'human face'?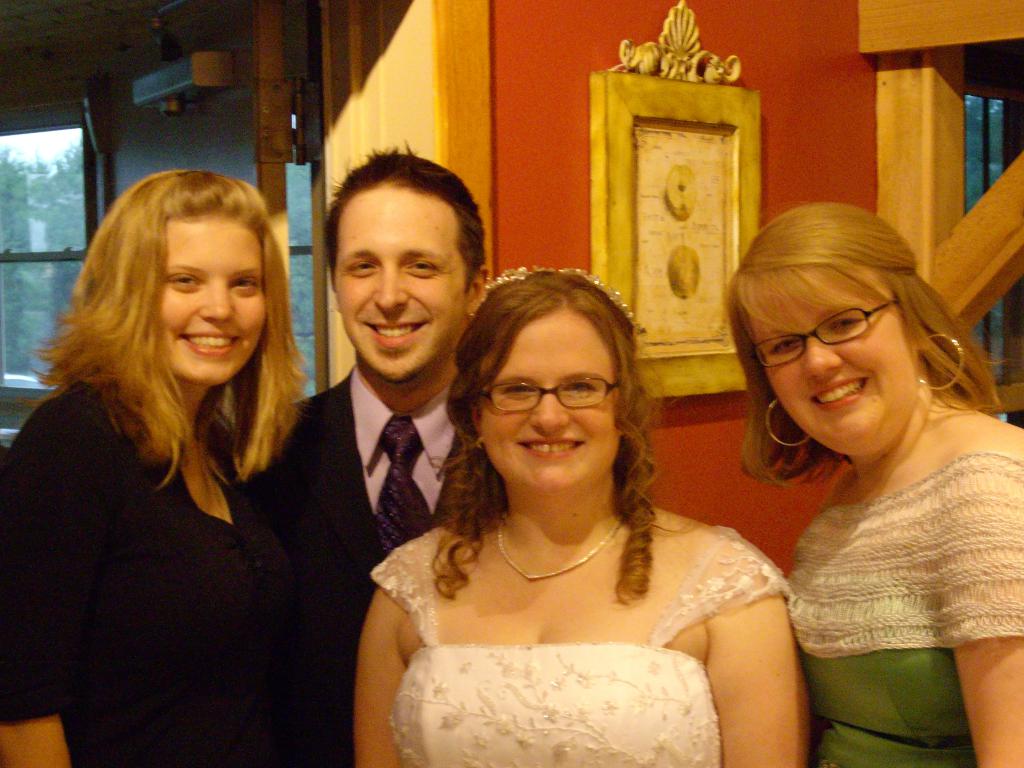
box(333, 186, 471, 380)
